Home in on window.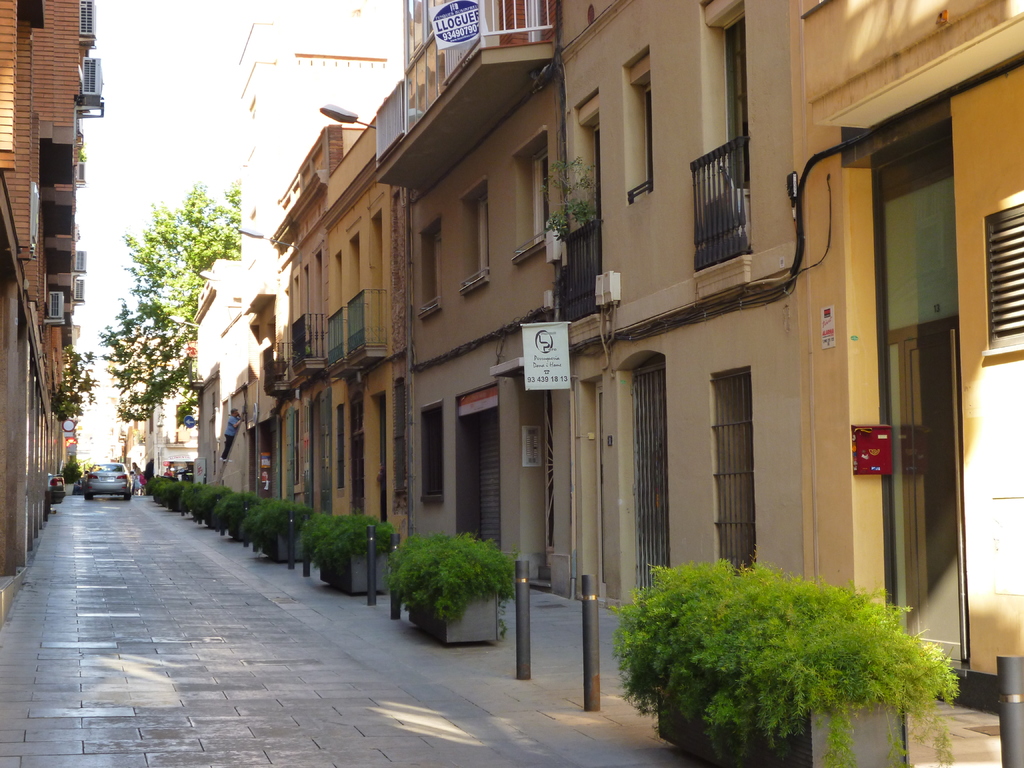
Homed in at 269, 317, 276, 357.
